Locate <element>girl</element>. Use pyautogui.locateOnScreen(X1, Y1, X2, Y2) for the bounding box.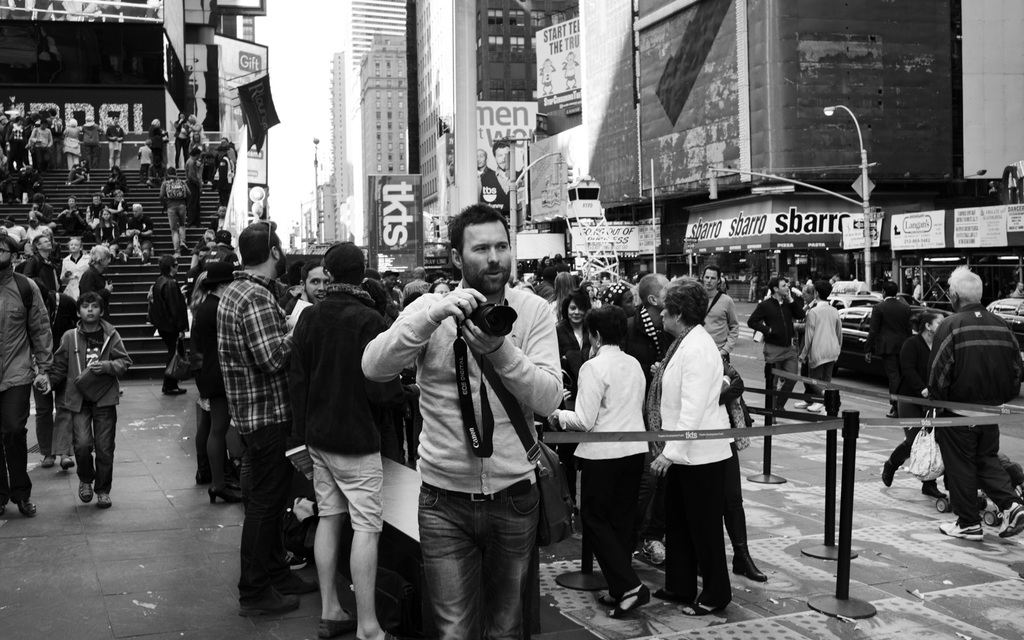
pyautogui.locateOnScreen(97, 207, 119, 260).
